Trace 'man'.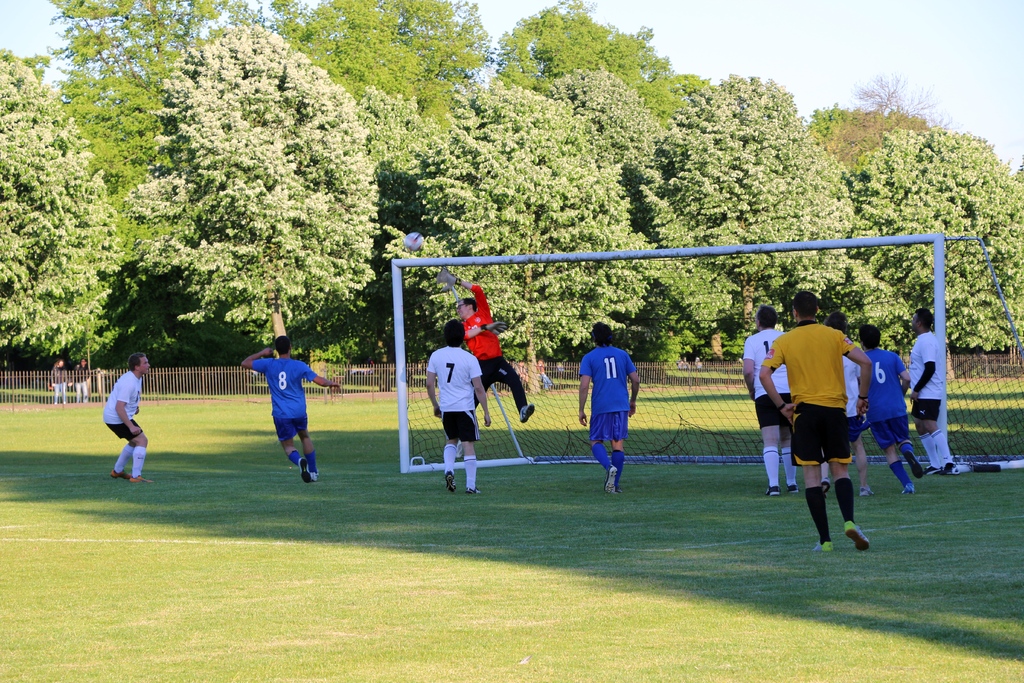
Traced to bbox=(455, 274, 535, 426).
